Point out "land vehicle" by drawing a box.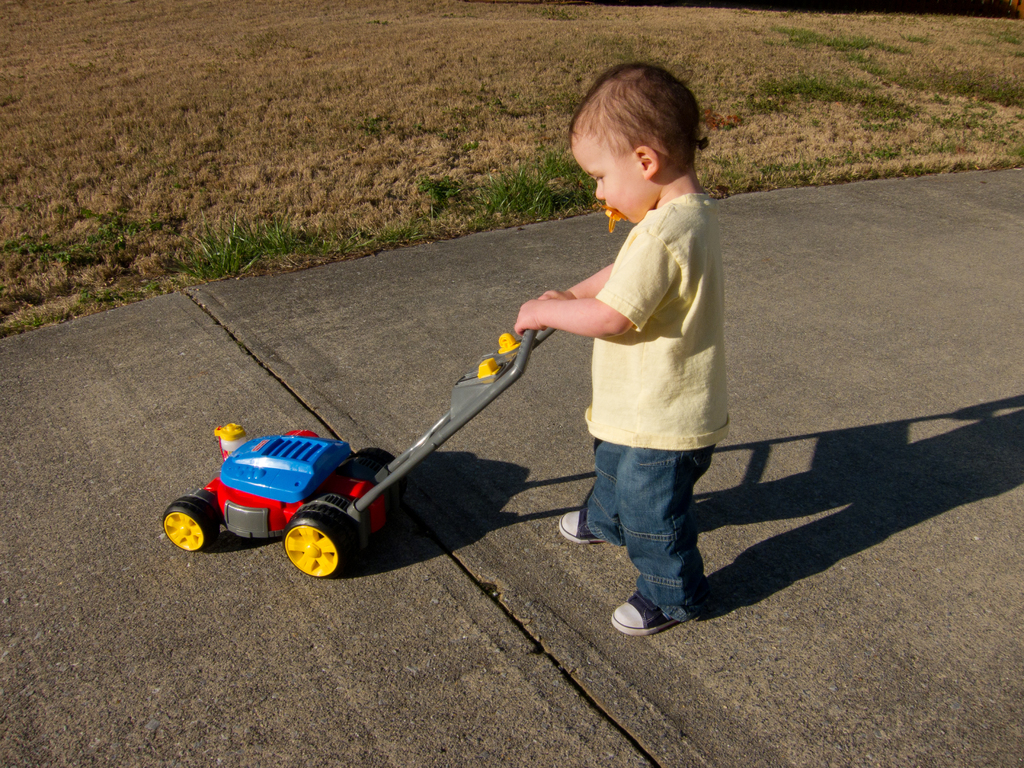
182 310 601 577.
